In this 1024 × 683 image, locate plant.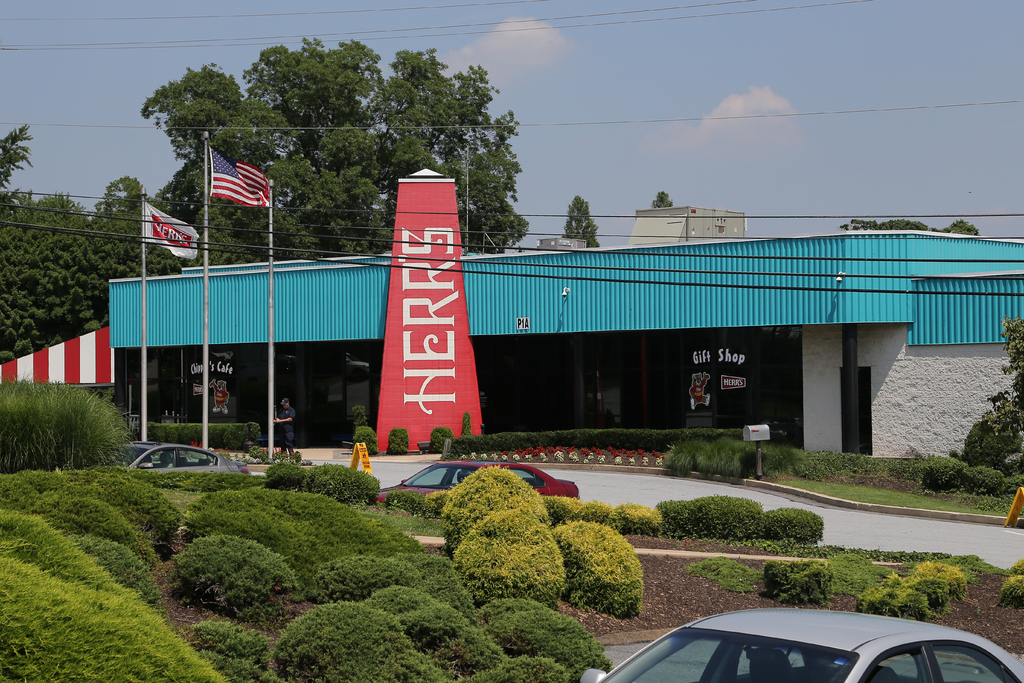
Bounding box: rect(618, 504, 660, 538).
